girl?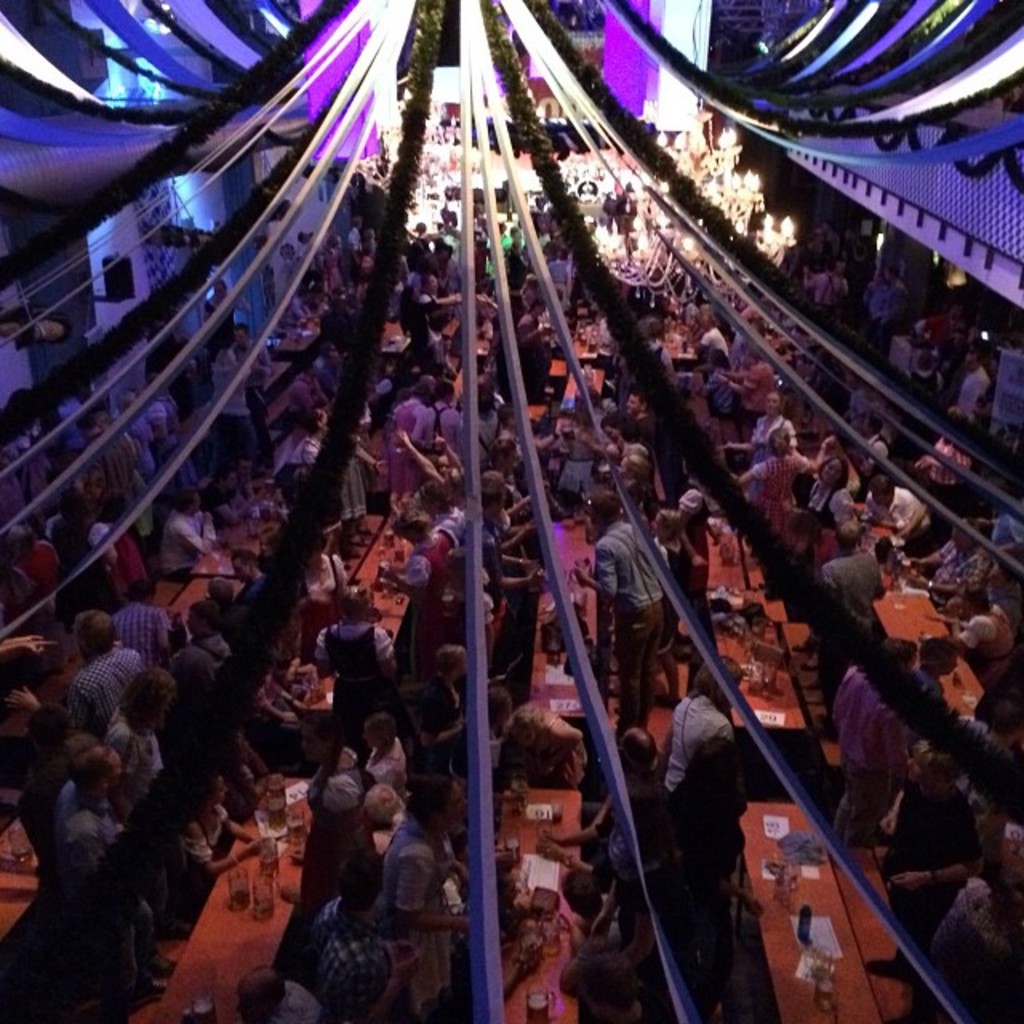
select_region(547, 723, 680, 880)
